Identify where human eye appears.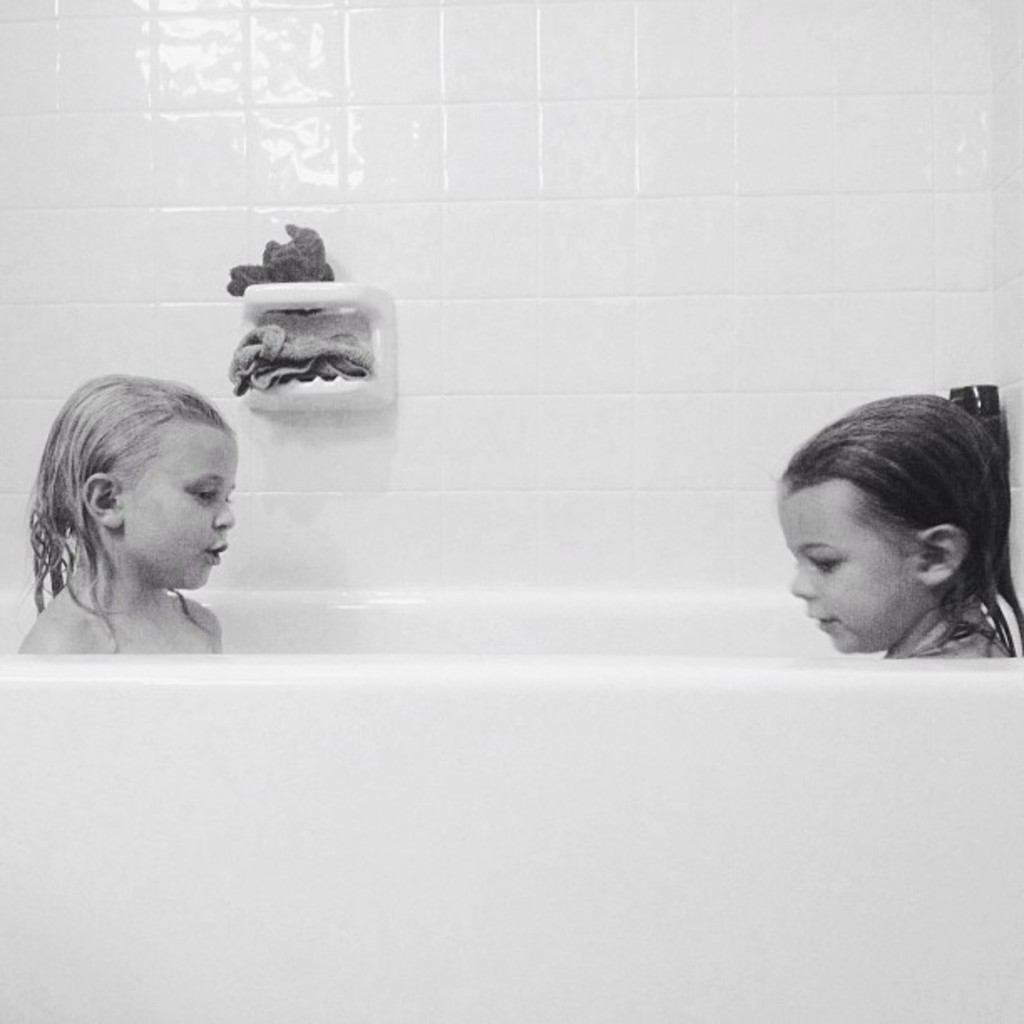
Appears at 813, 550, 843, 572.
